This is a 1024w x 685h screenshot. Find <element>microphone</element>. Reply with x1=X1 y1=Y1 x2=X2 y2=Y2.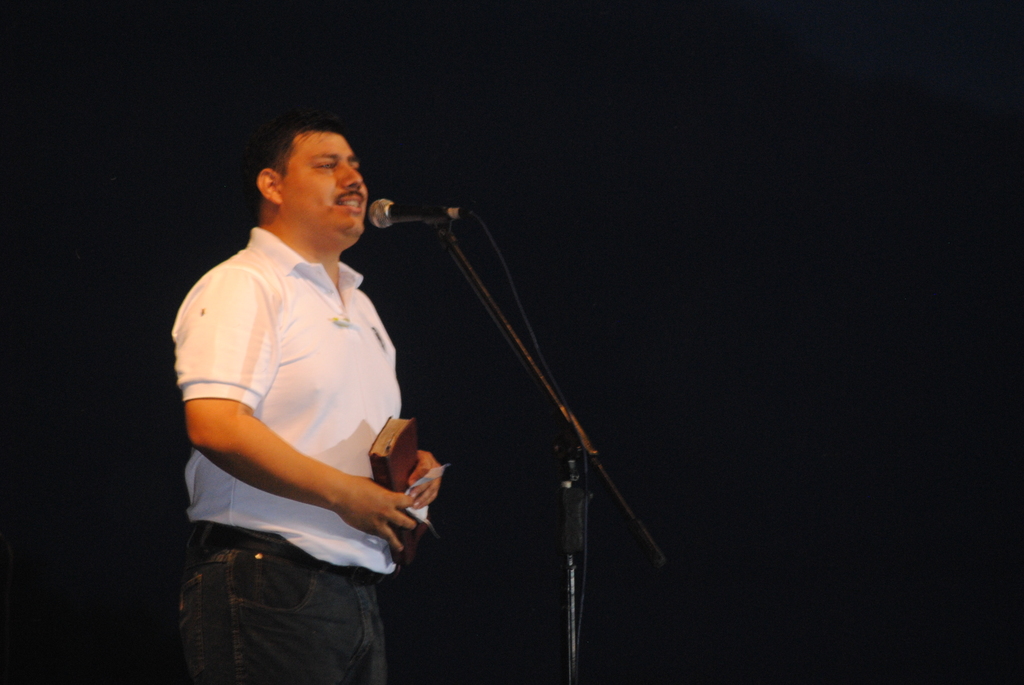
x1=348 y1=195 x2=461 y2=251.
